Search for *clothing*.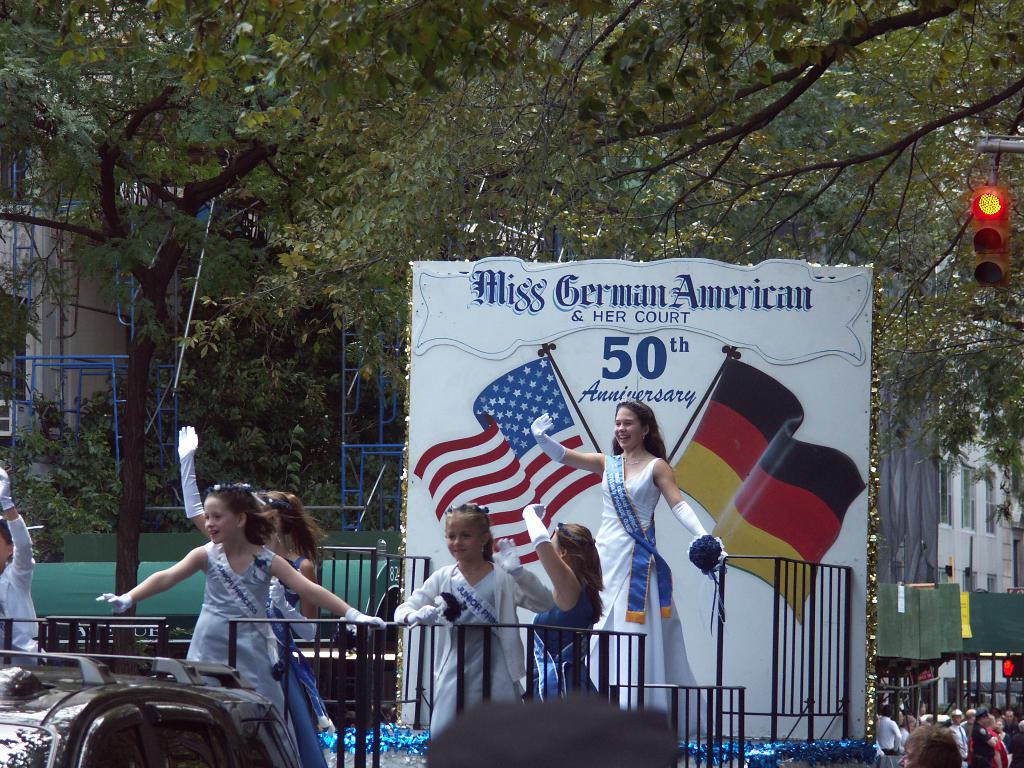
Found at detection(263, 554, 335, 767).
